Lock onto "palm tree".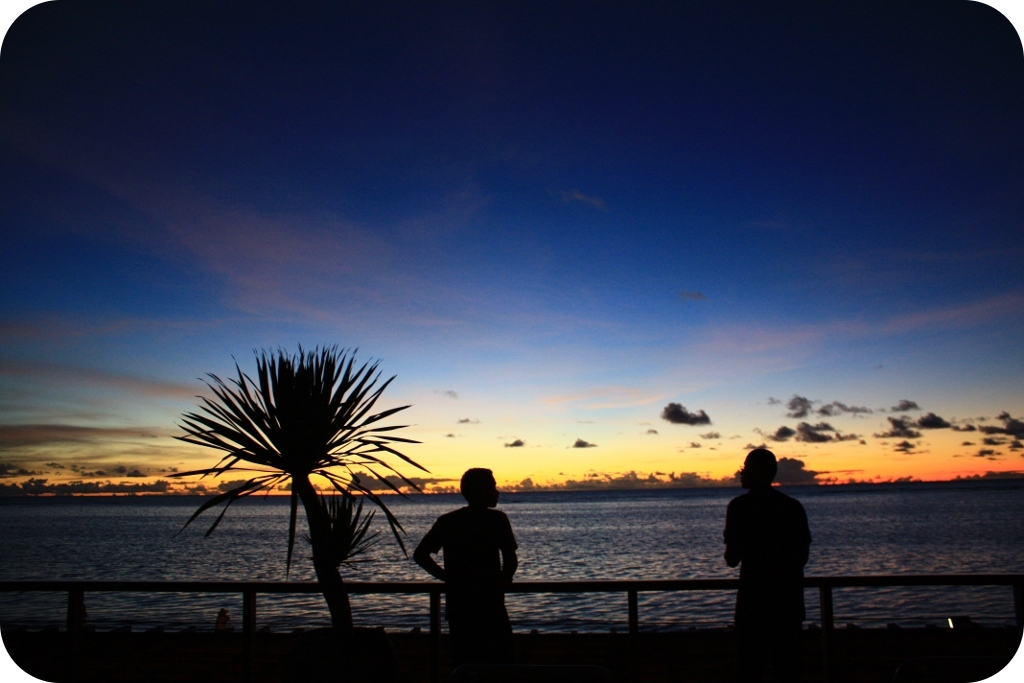
Locked: <box>309,484,387,682</box>.
